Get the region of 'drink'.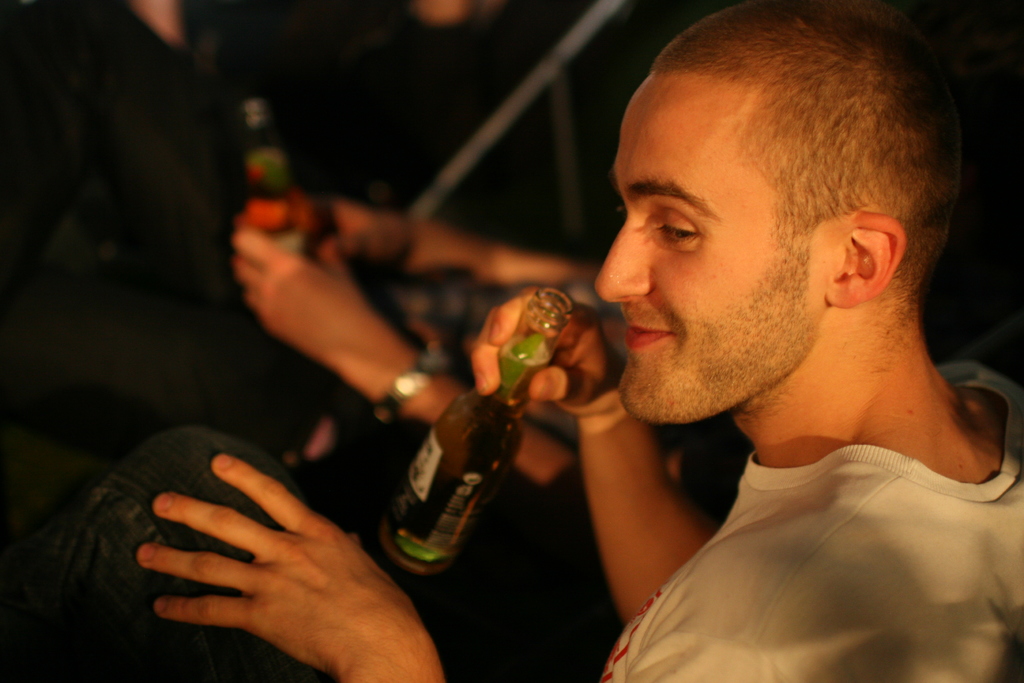
BBox(381, 291, 591, 595).
